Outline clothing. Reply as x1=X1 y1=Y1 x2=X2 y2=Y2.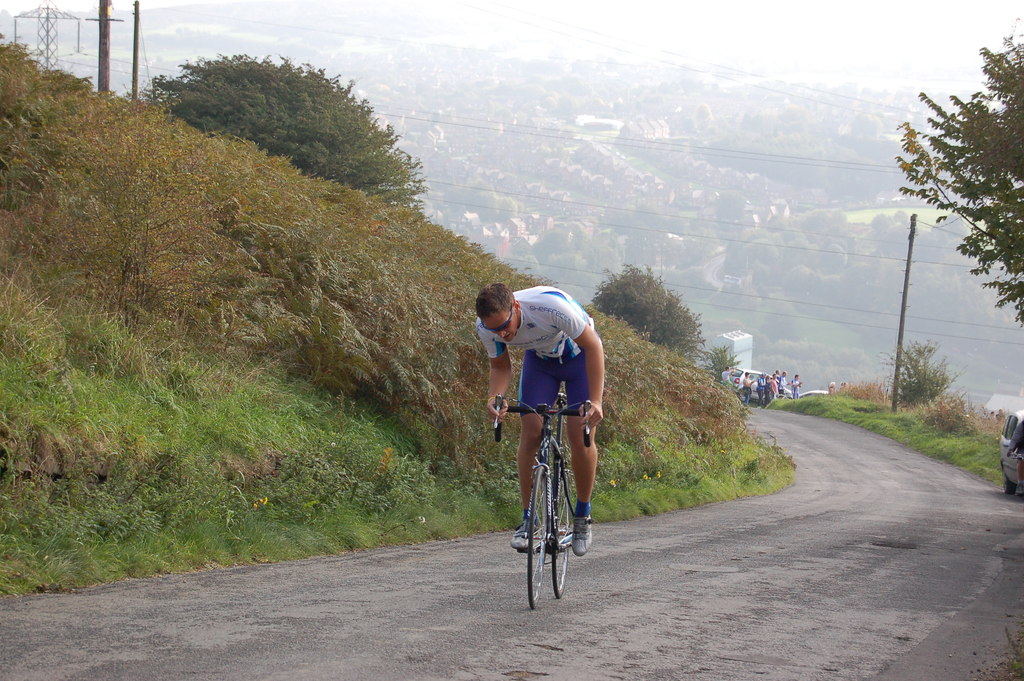
x1=790 y1=380 x2=801 y2=399.
